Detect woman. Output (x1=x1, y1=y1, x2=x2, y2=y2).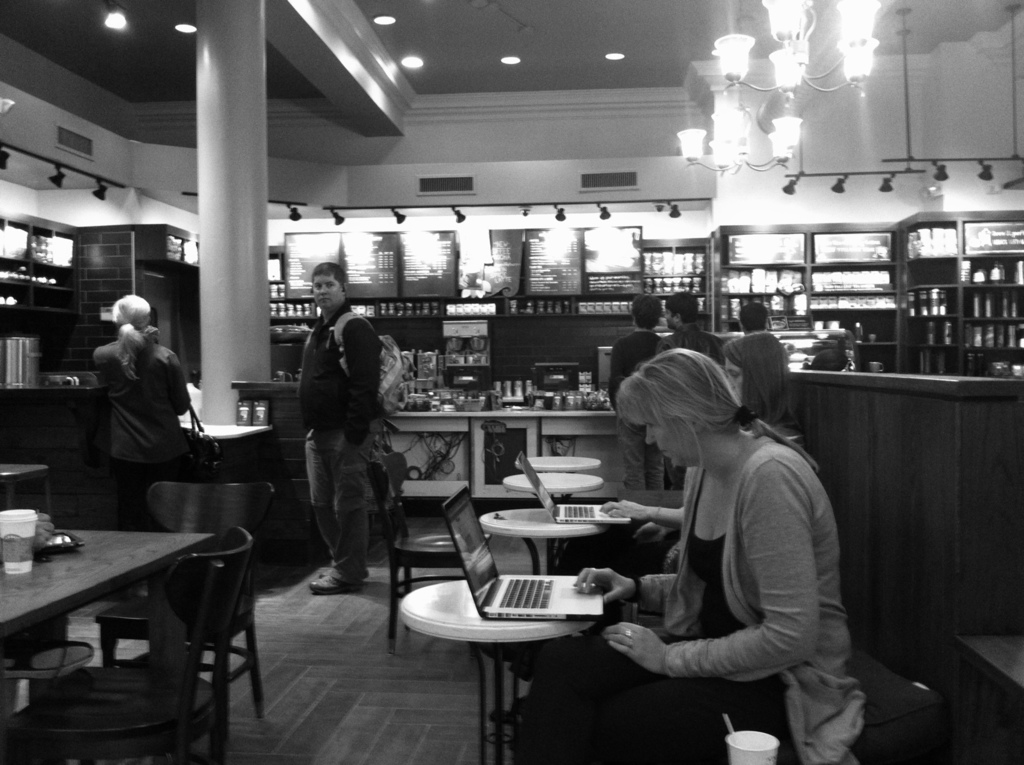
(x1=94, y1=295, x2=191, y2=532).
